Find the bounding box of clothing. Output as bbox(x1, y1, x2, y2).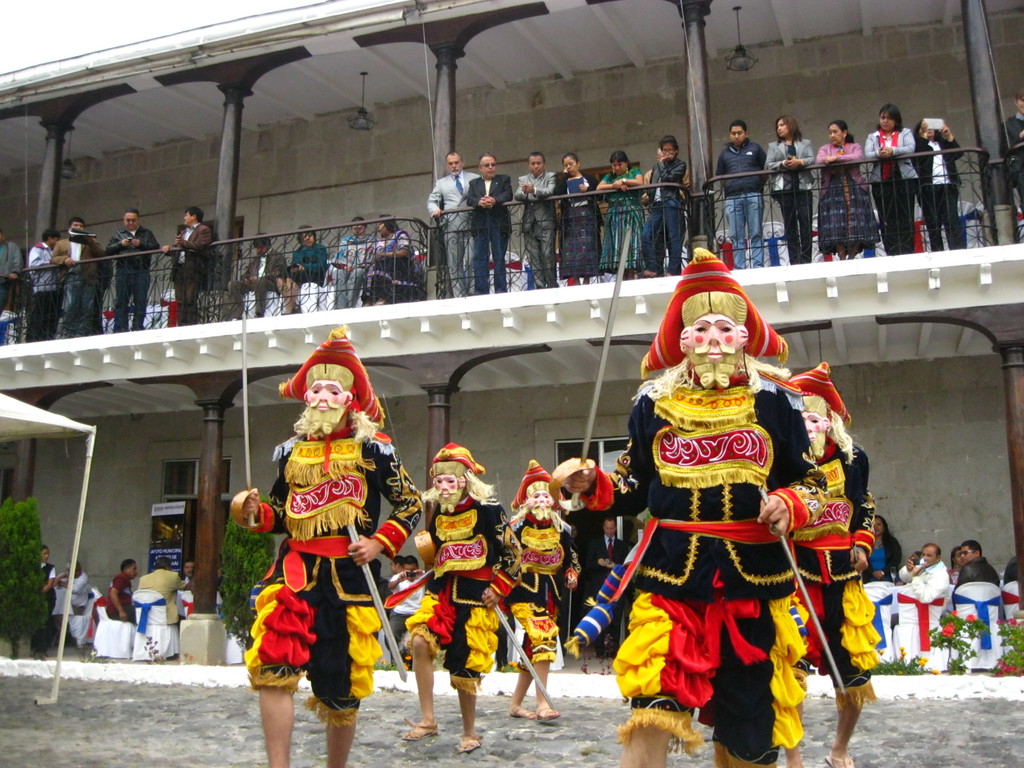
bbox(56, 232, 106, 333).
